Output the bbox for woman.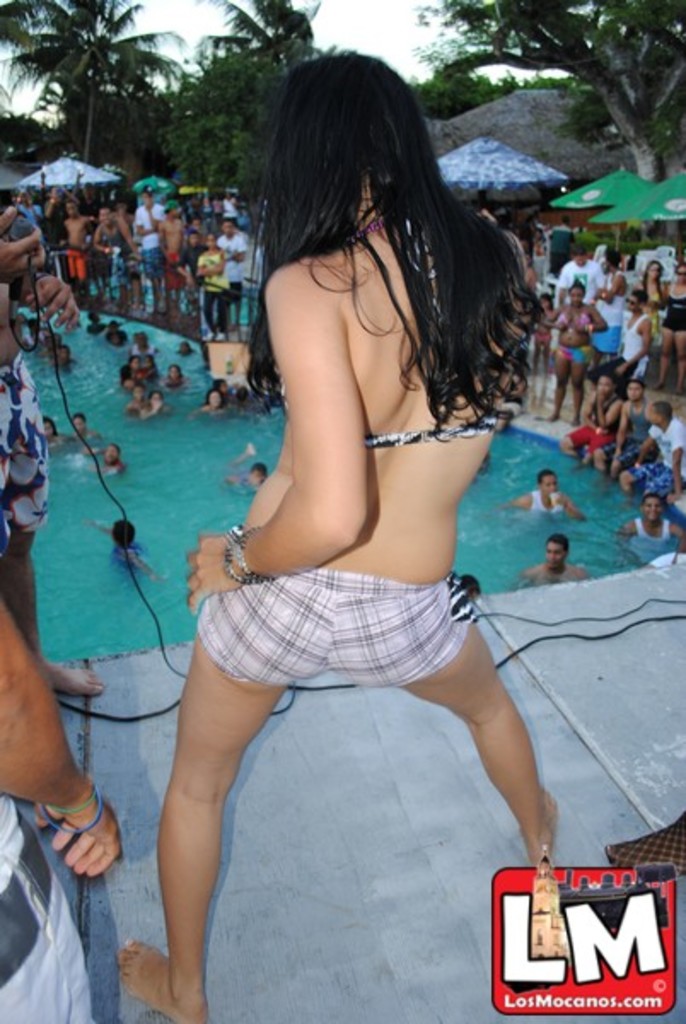
bbox=[145, 389, 172, 415].
